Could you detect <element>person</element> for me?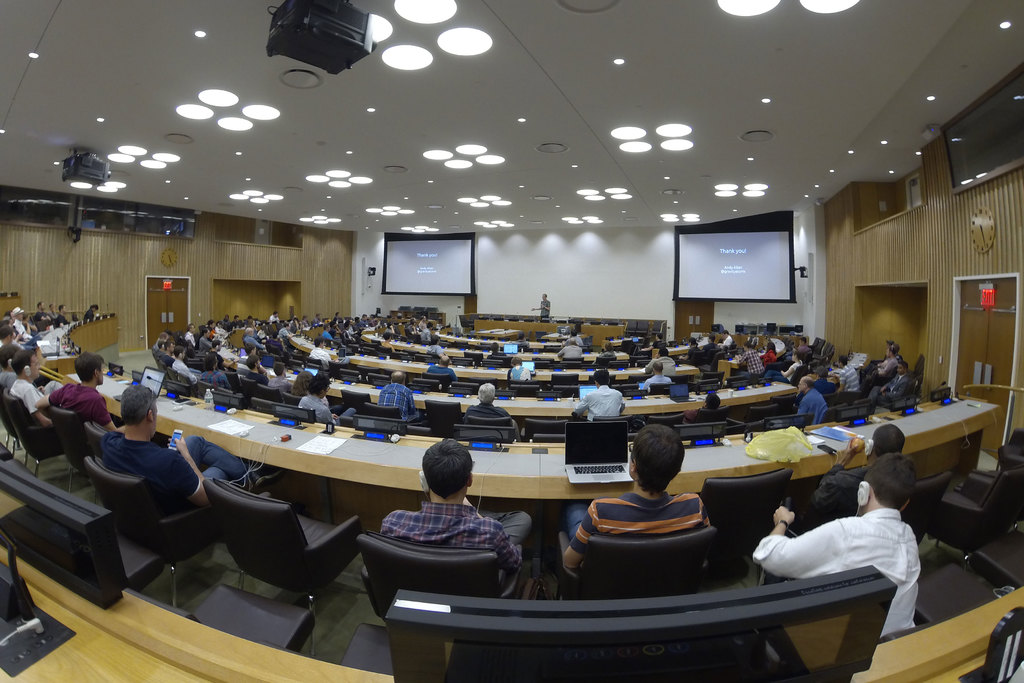
Detection result: detection(683, 334, 701, 363).
